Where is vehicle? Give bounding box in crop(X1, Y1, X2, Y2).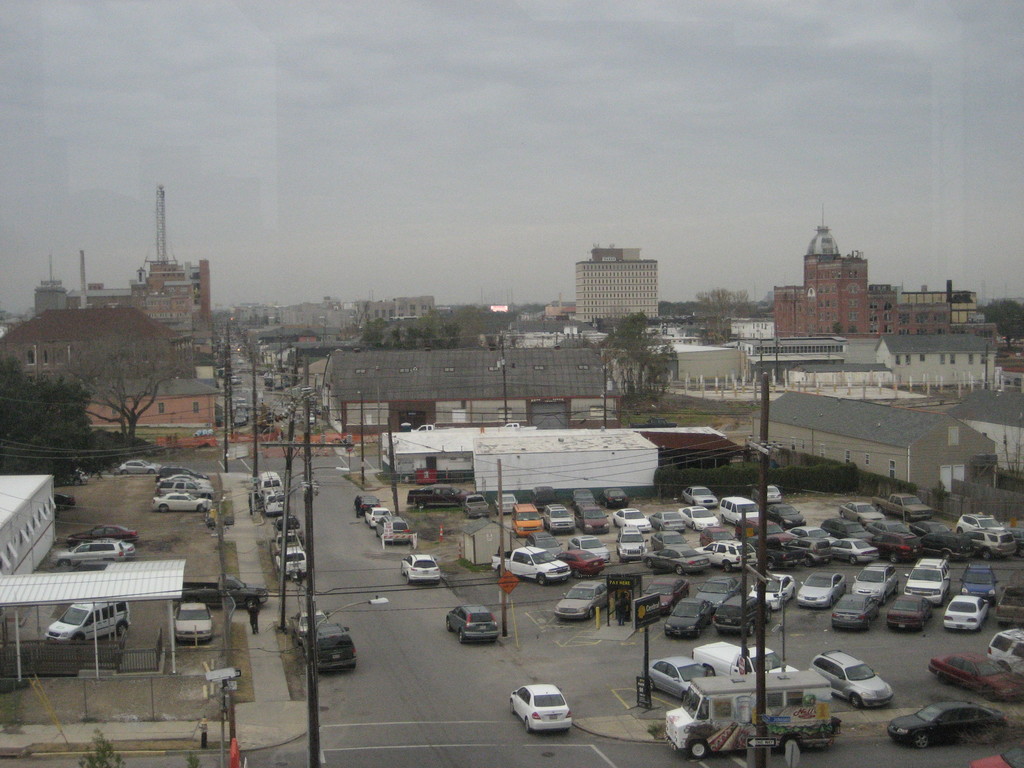
crop(924, 652, 1023, 703).
